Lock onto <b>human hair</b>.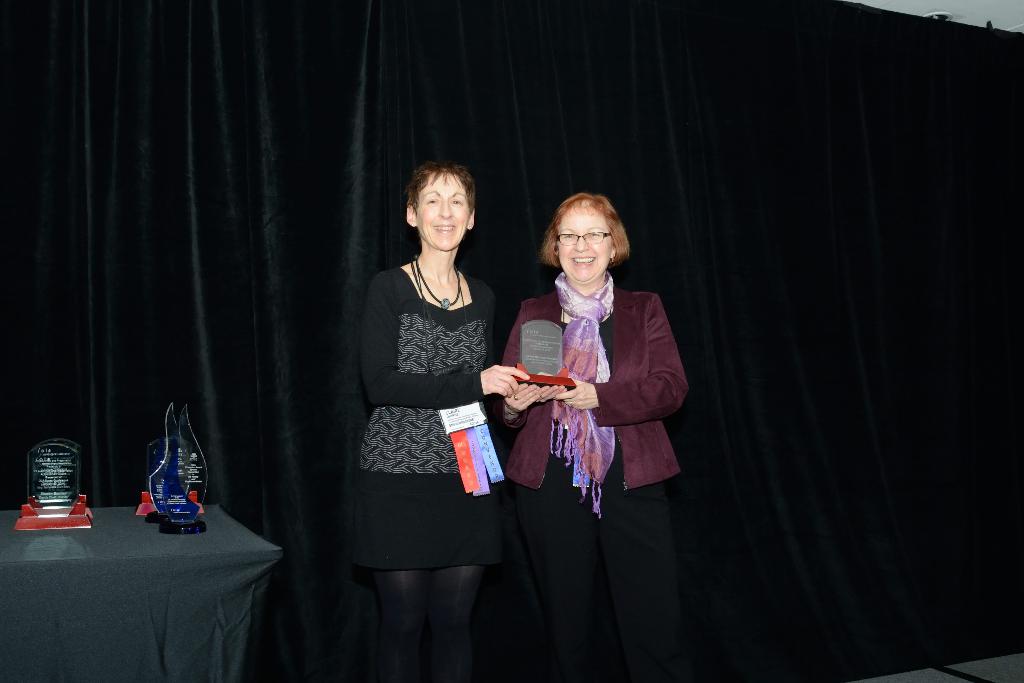
Locked: {"left": 543, "top": 191, "right": 633, "bottom": 284}.
